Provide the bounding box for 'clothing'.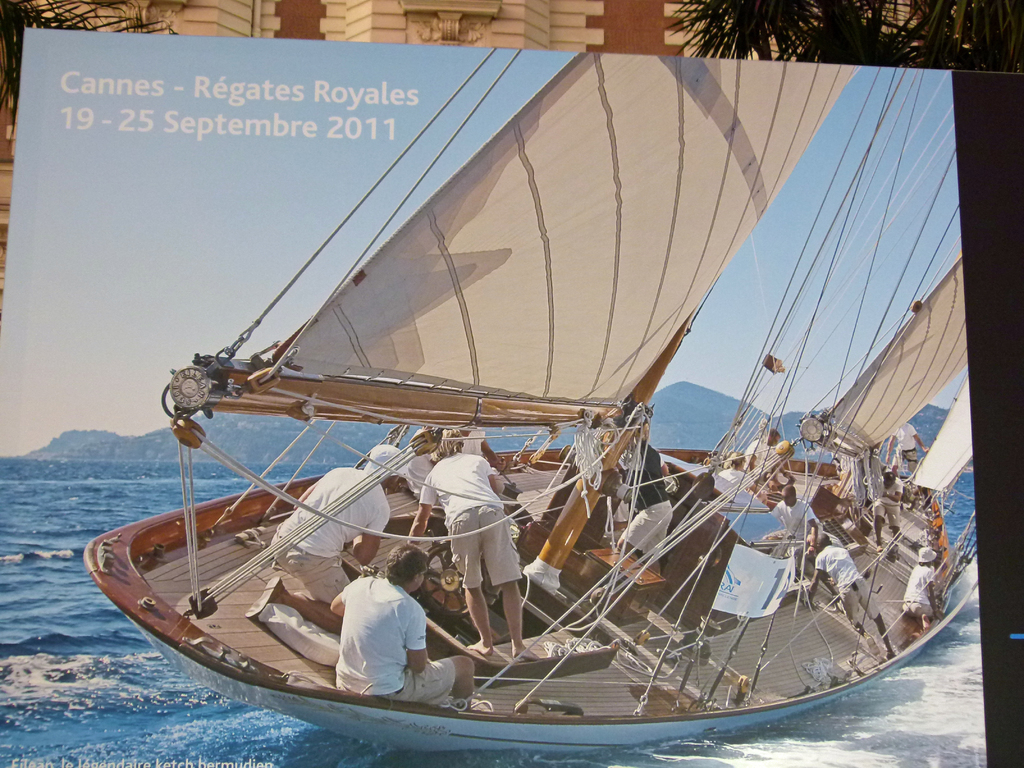
(left=901, top=609, right=942, bottom=622).
